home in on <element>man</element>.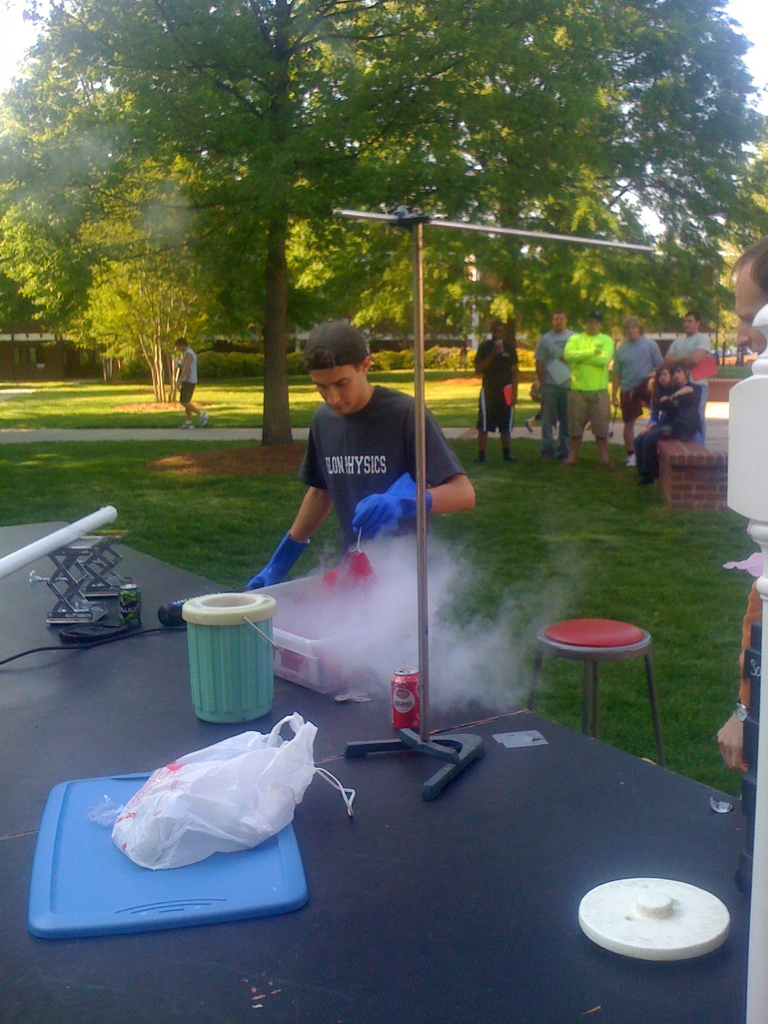
Homed in at [555, 308, 612, 466].
